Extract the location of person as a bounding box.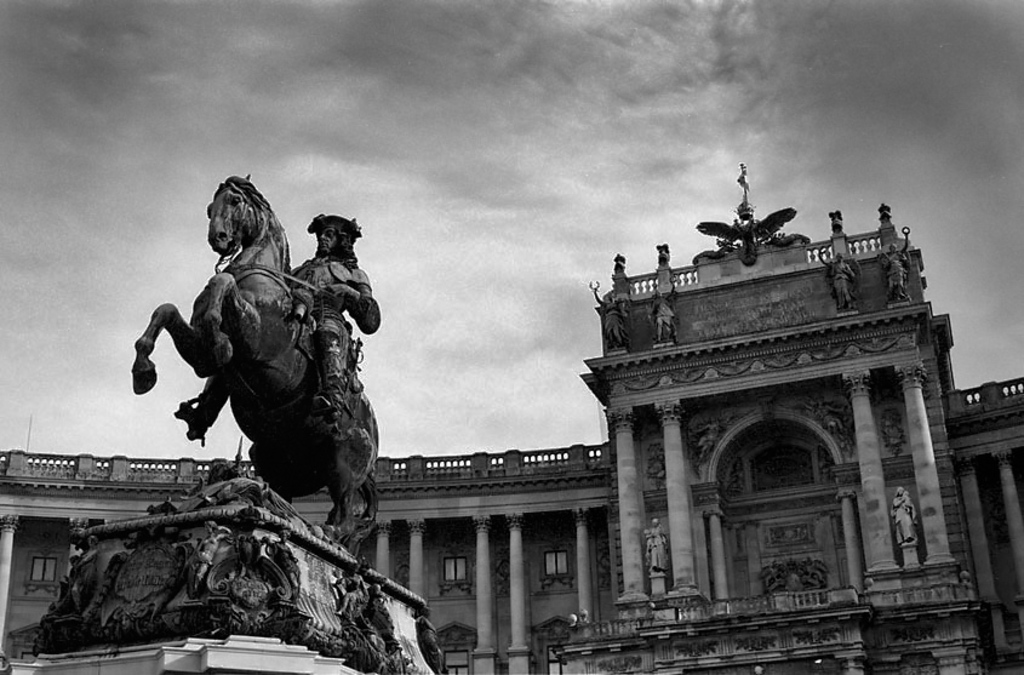
882, 482, 922, 550.
